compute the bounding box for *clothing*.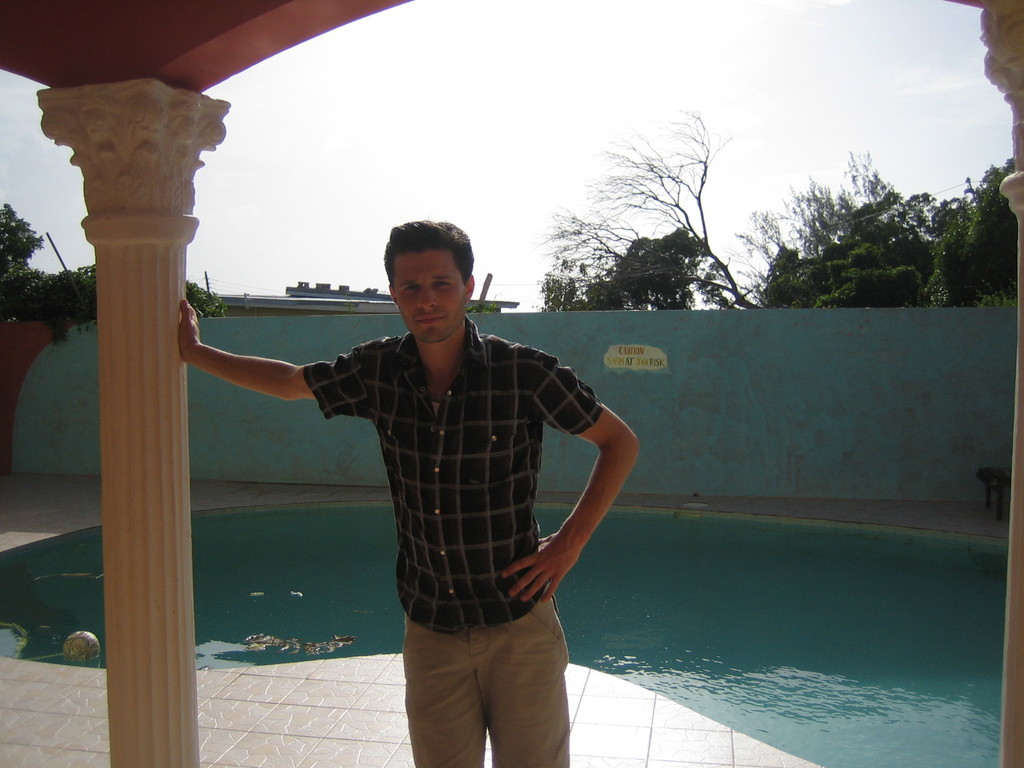
pyautogui.locateOnScreen(315, 267, 639, 721).
